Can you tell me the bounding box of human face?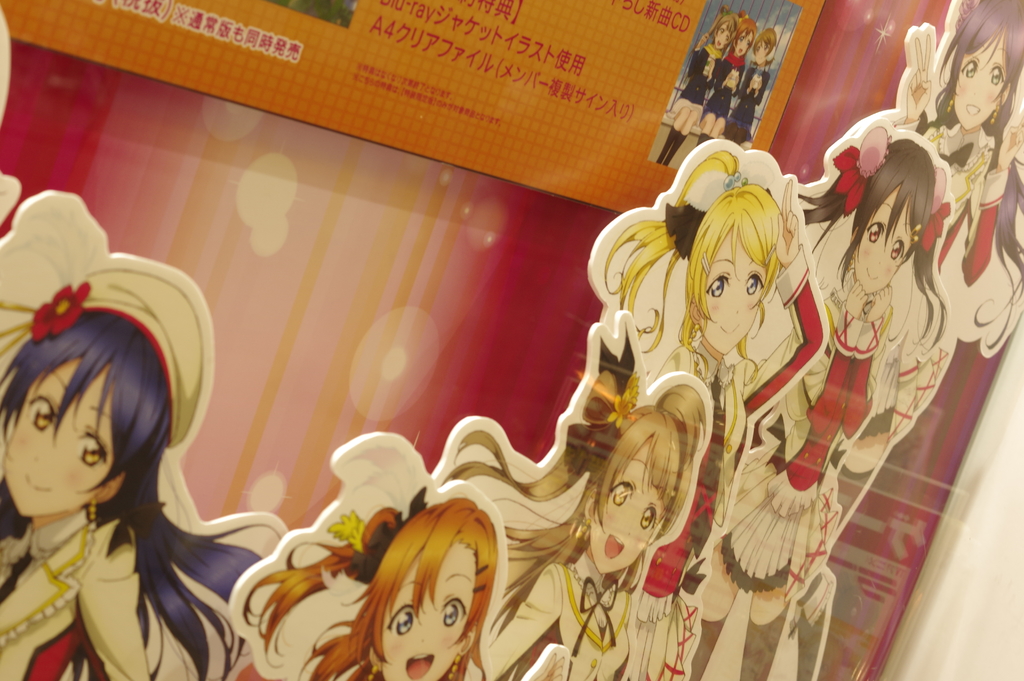
select_region(715, 24, 728, 54).
